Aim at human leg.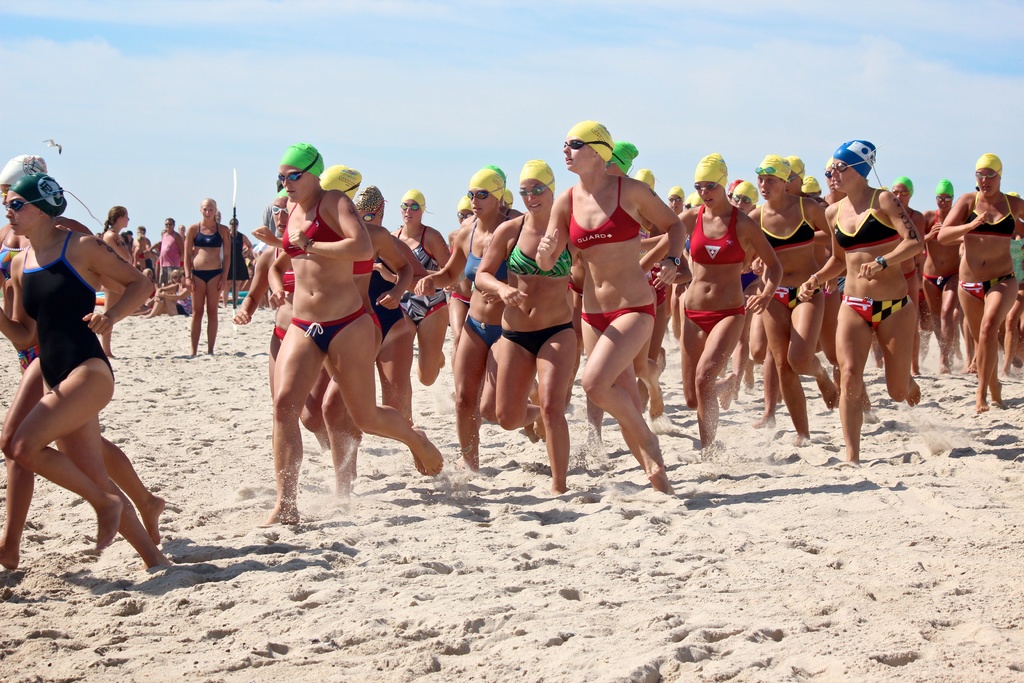
Aimed at region(591, 283, 668, 486).
